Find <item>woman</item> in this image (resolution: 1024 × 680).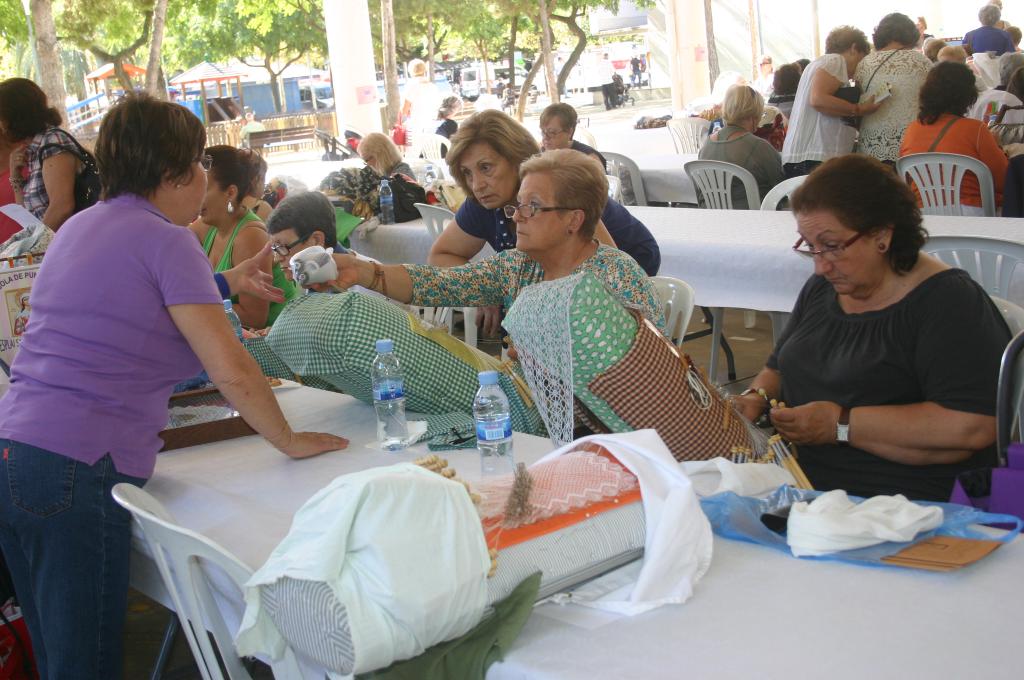
<region>0, 74, 105, 234</region>.
